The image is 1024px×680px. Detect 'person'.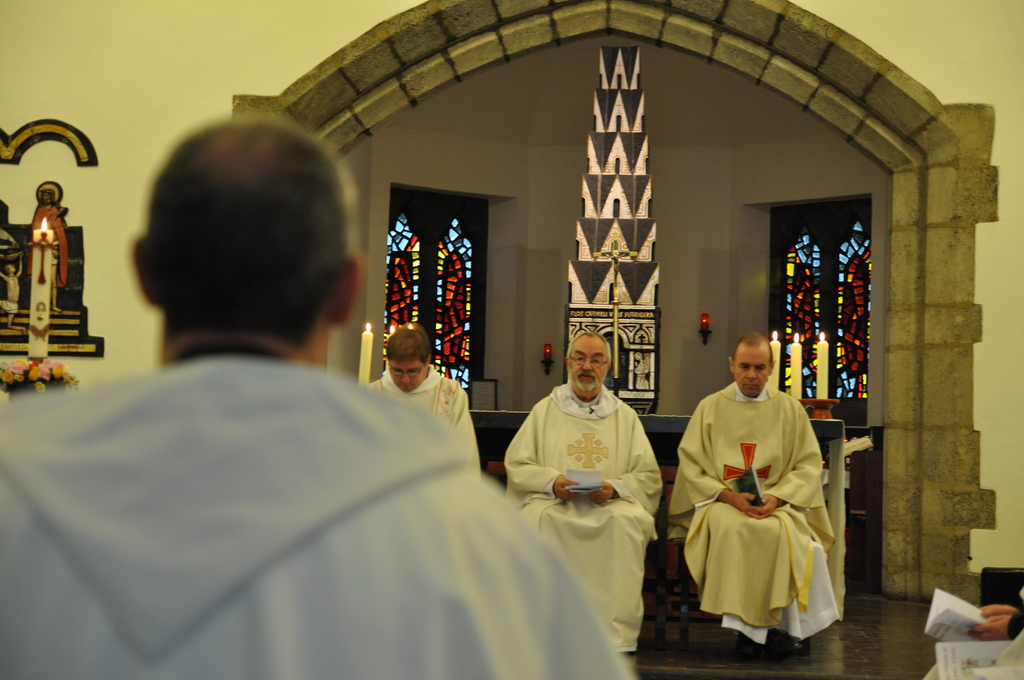
Detection: (363, 328, 479, 485).
